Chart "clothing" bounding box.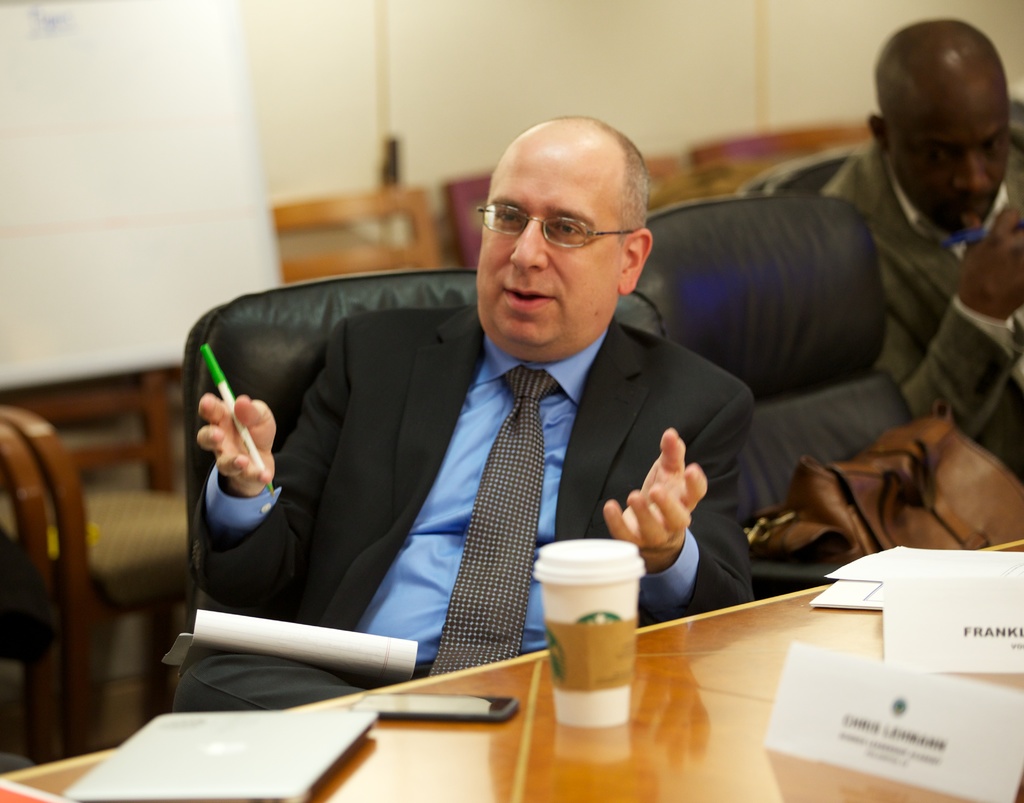
Charted: [left=180, top=236, right=796, bottom=702].
